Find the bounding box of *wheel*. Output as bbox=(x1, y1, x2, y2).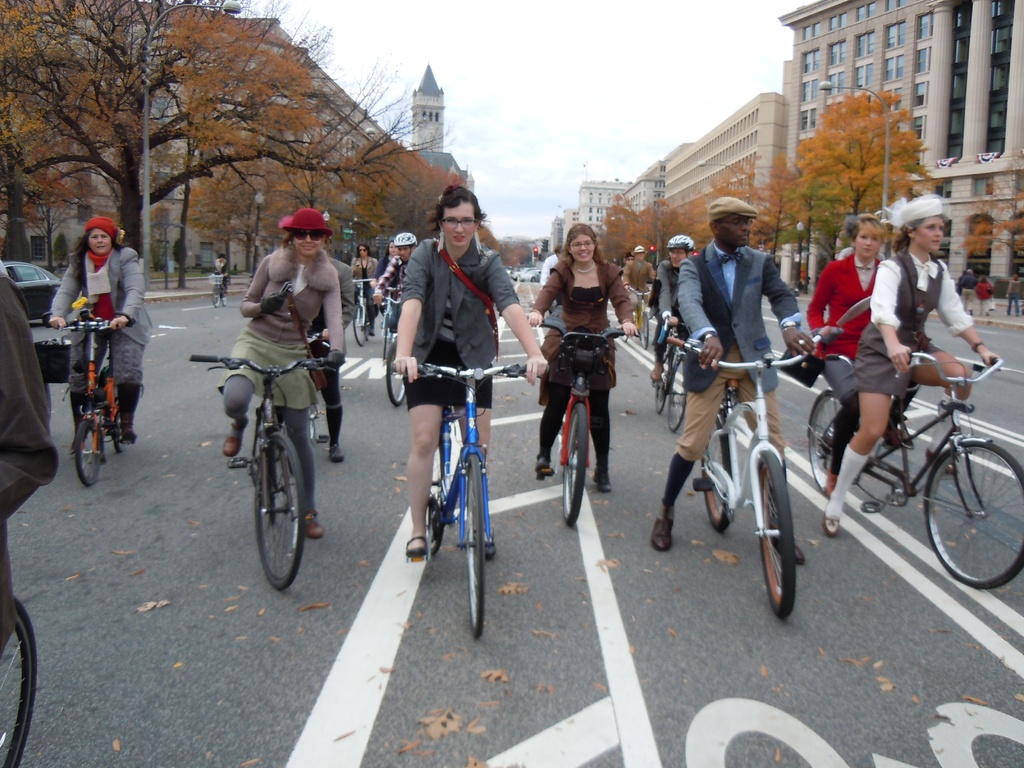
bbox=(668, 357, 688, 431).
